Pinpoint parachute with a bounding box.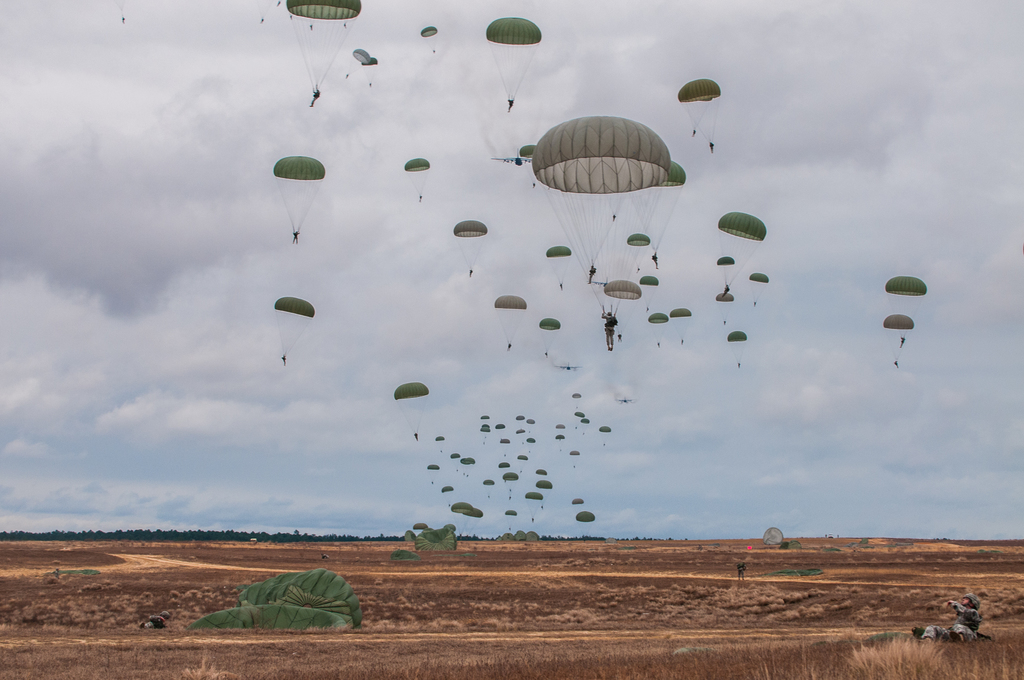
<box>676,77,720,143</box>.
